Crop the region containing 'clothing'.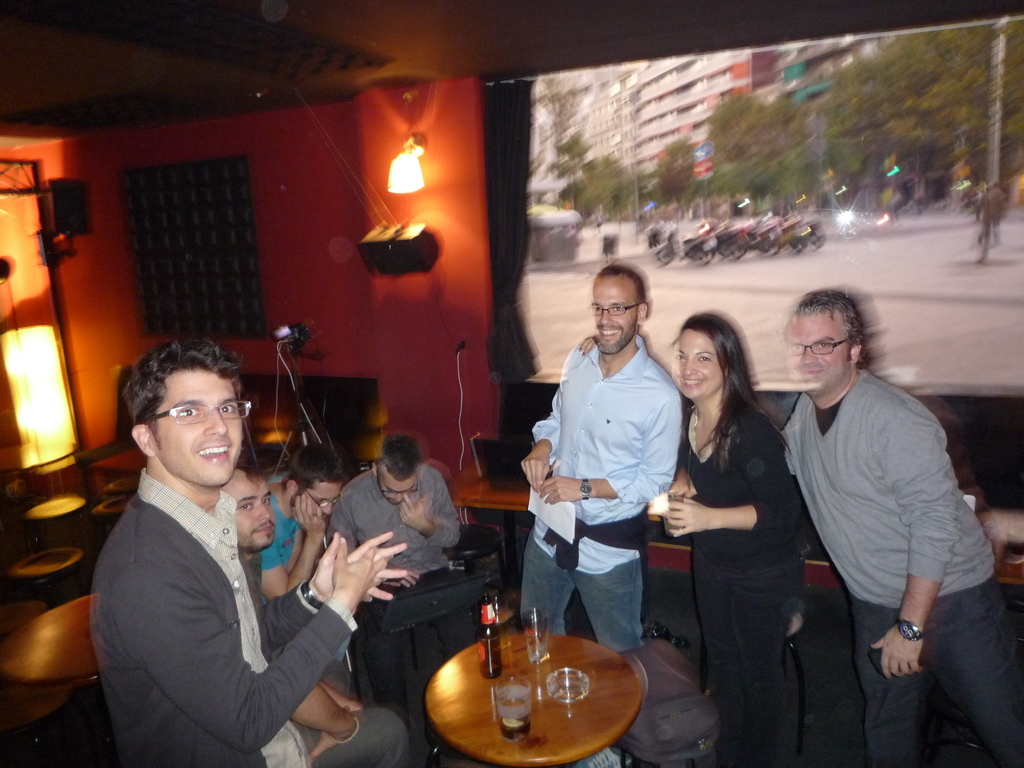
Crop region: [335,463,463,596].
